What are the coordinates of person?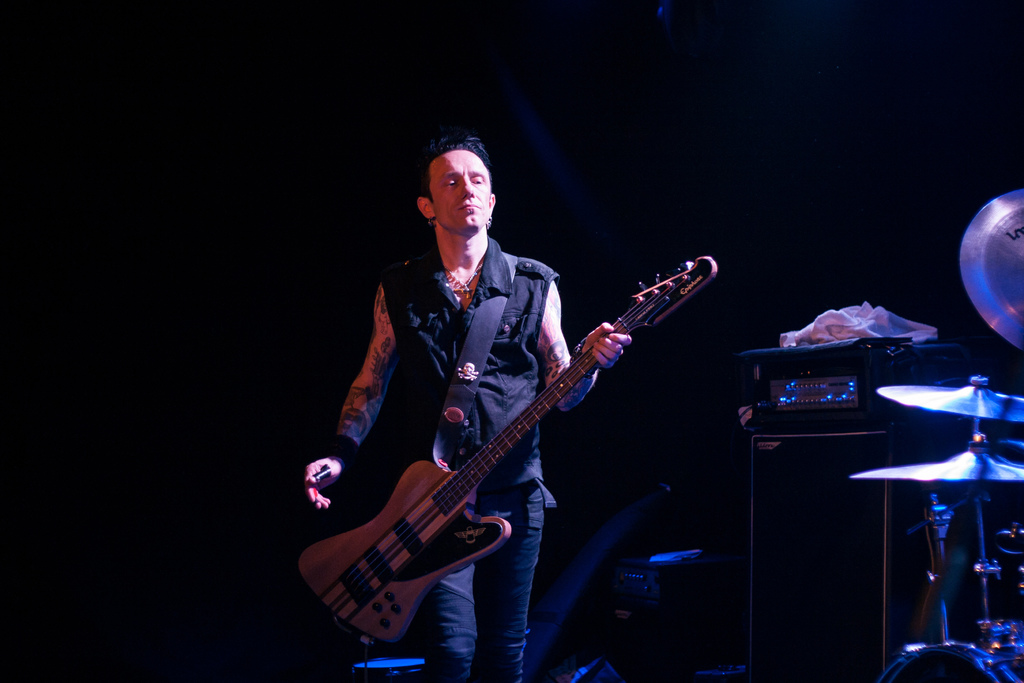
crop(312, 103, 700, 678).
